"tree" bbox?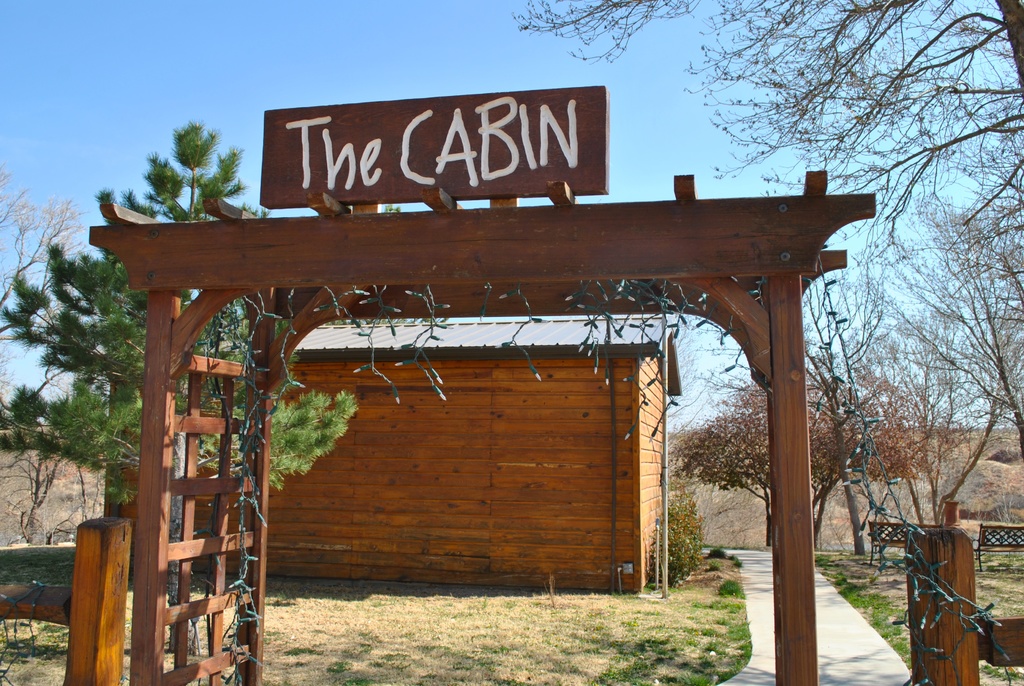
(x1=511, y1=0, x2=1023, y2=253)
